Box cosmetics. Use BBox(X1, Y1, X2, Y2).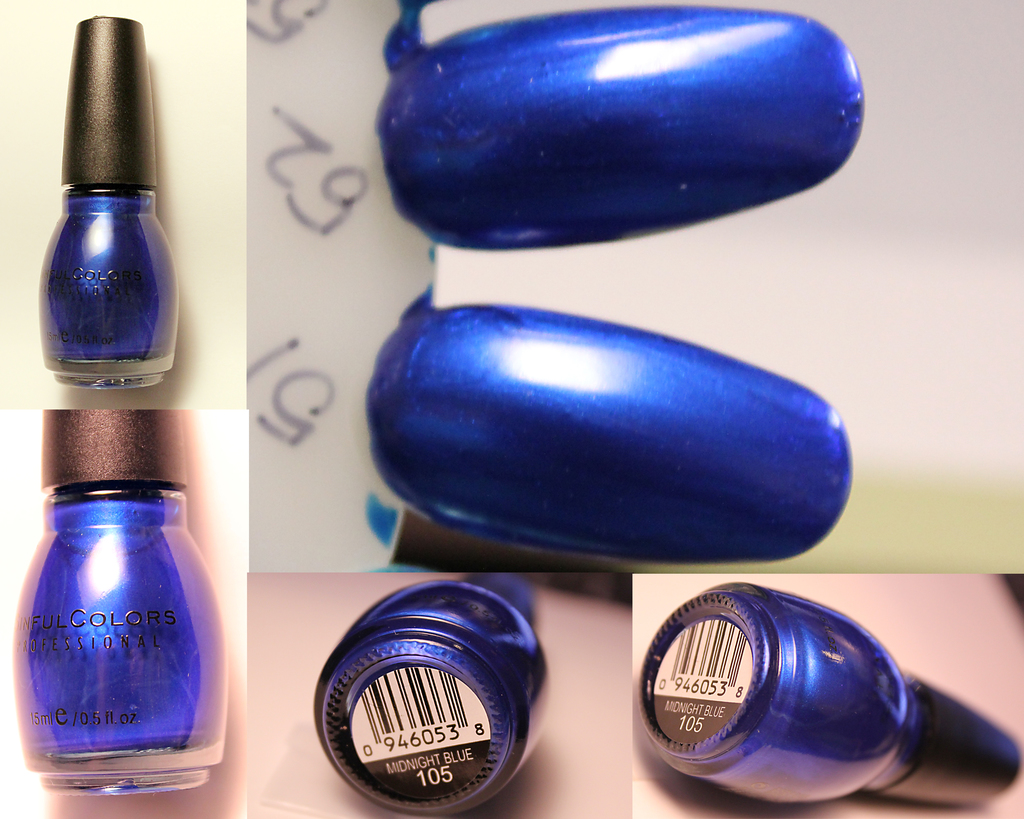
BBox(36, 15, 180, 402).
